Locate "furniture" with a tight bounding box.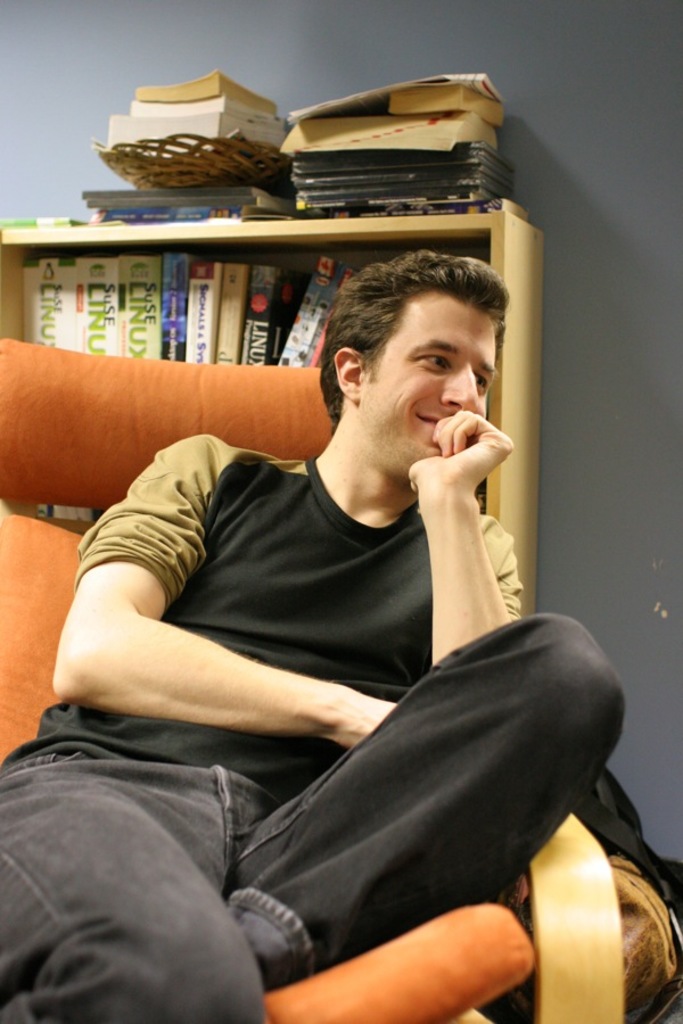
left=0, top=337, right=623, bottom=1023.
